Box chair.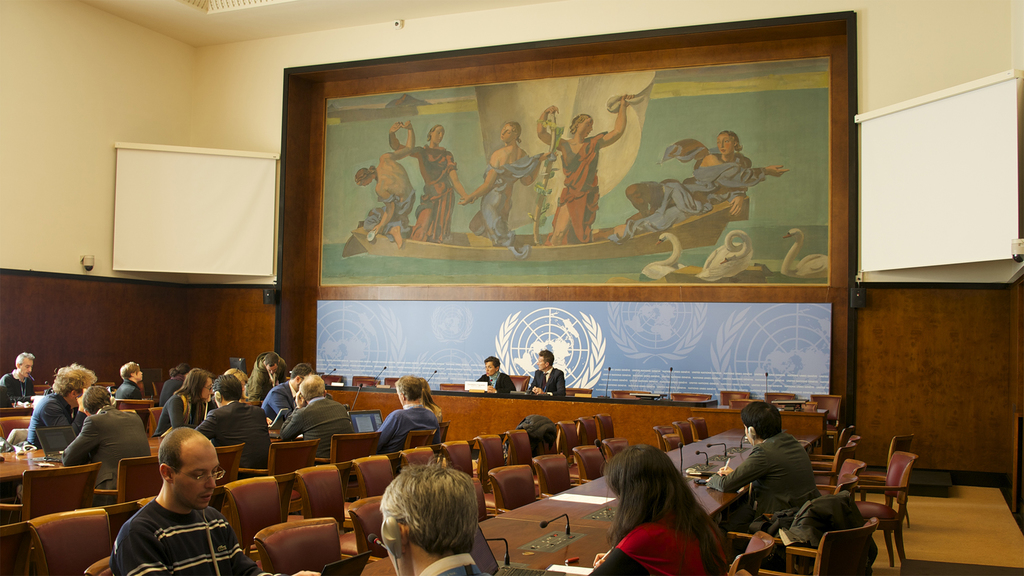
<box>559,416,582,462</box>.
